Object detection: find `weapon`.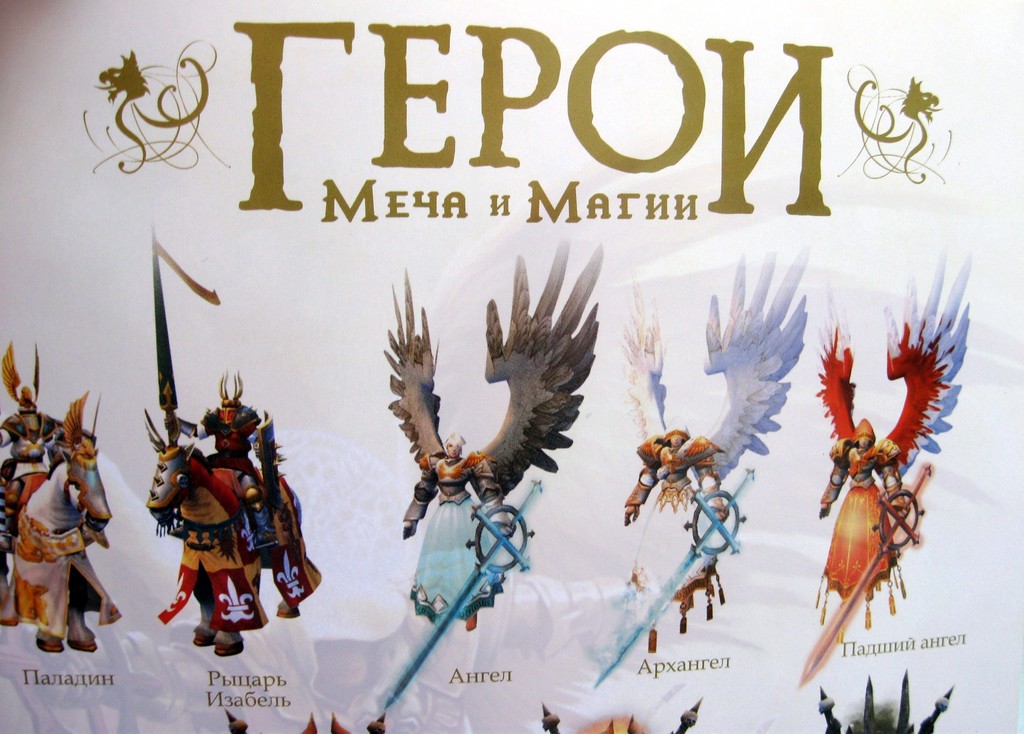
152 224 177 449.
